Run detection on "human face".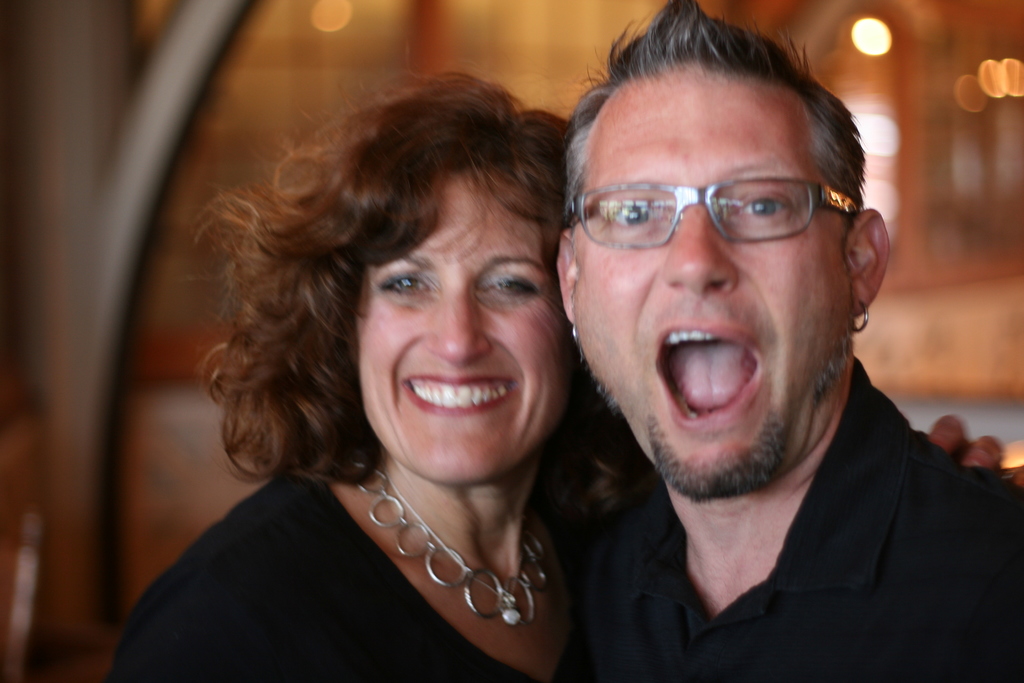
Result: [left=351, top=173, right=572, bottom=488].
